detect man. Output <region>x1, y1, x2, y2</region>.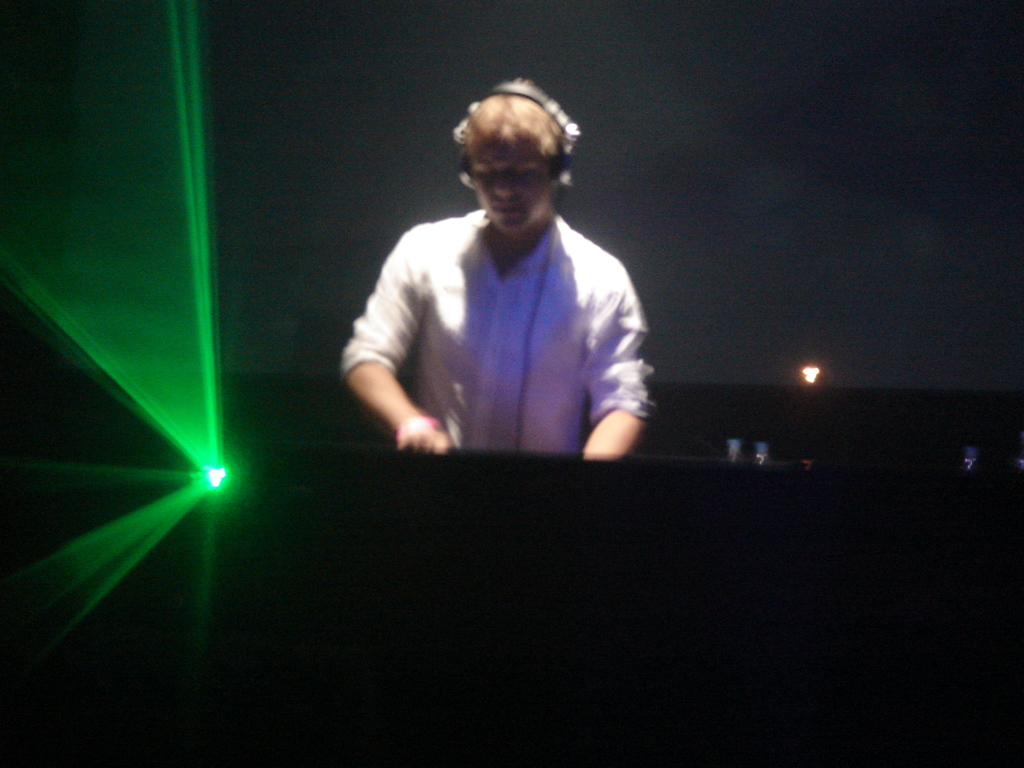
<region>339, 76, 656, 458</region>.
